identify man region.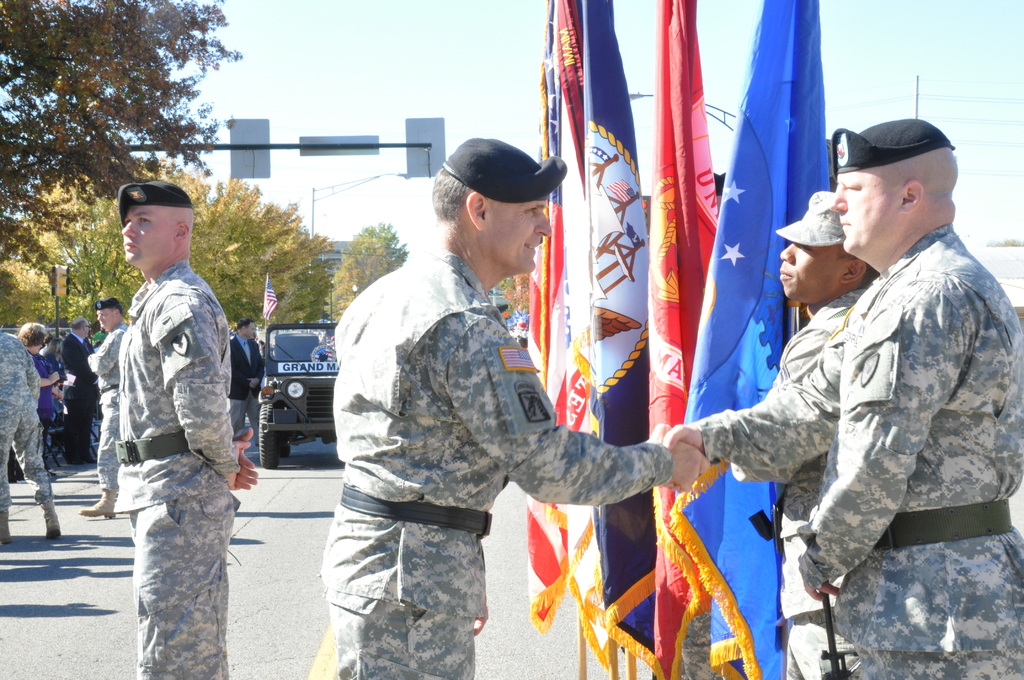
Region: box=[230, 312, 260, 434].
